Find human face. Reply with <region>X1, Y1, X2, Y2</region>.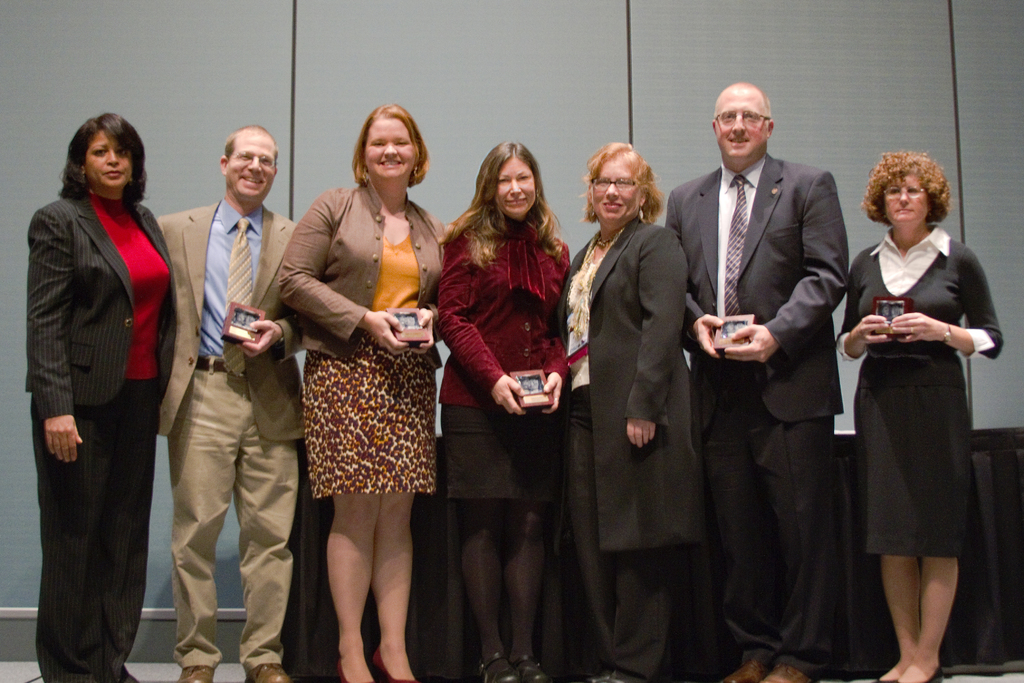
<region>228, 131, 277, 204</region>.
